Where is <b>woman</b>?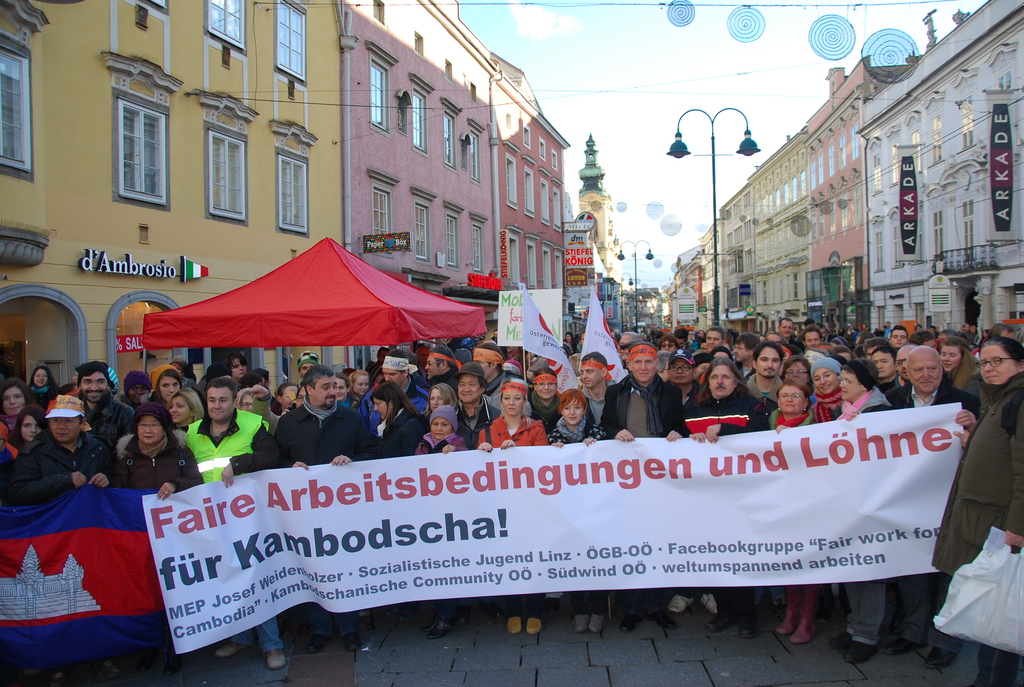
348, 370, 374, 402.
